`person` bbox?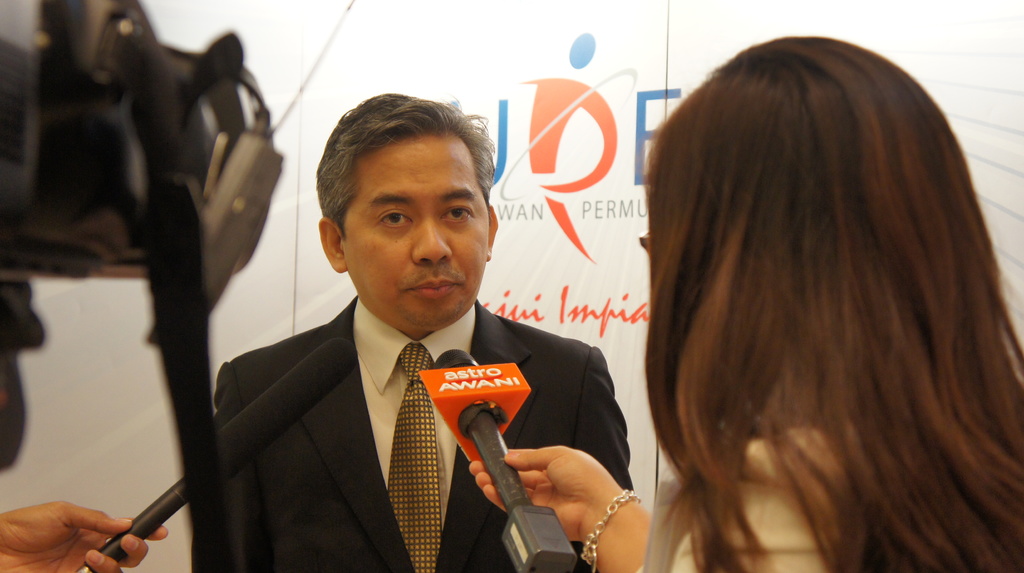
{"x1": 469, "y1": 29, "x2": 1023, "y2": 572}
